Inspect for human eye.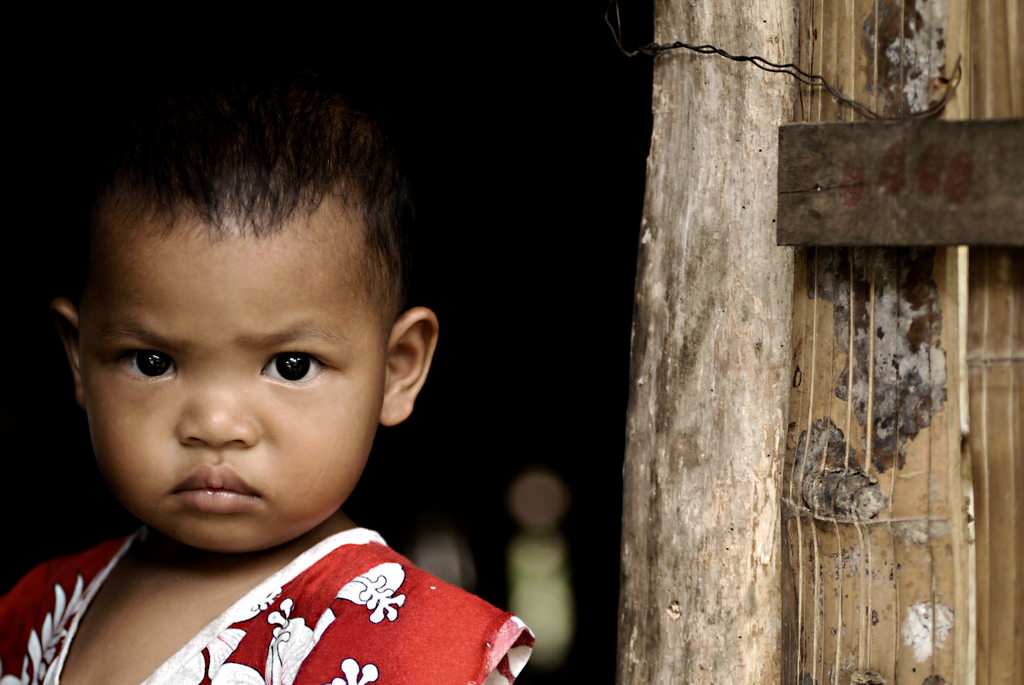
Inspection: bbox(264, 353, 334, 389).
